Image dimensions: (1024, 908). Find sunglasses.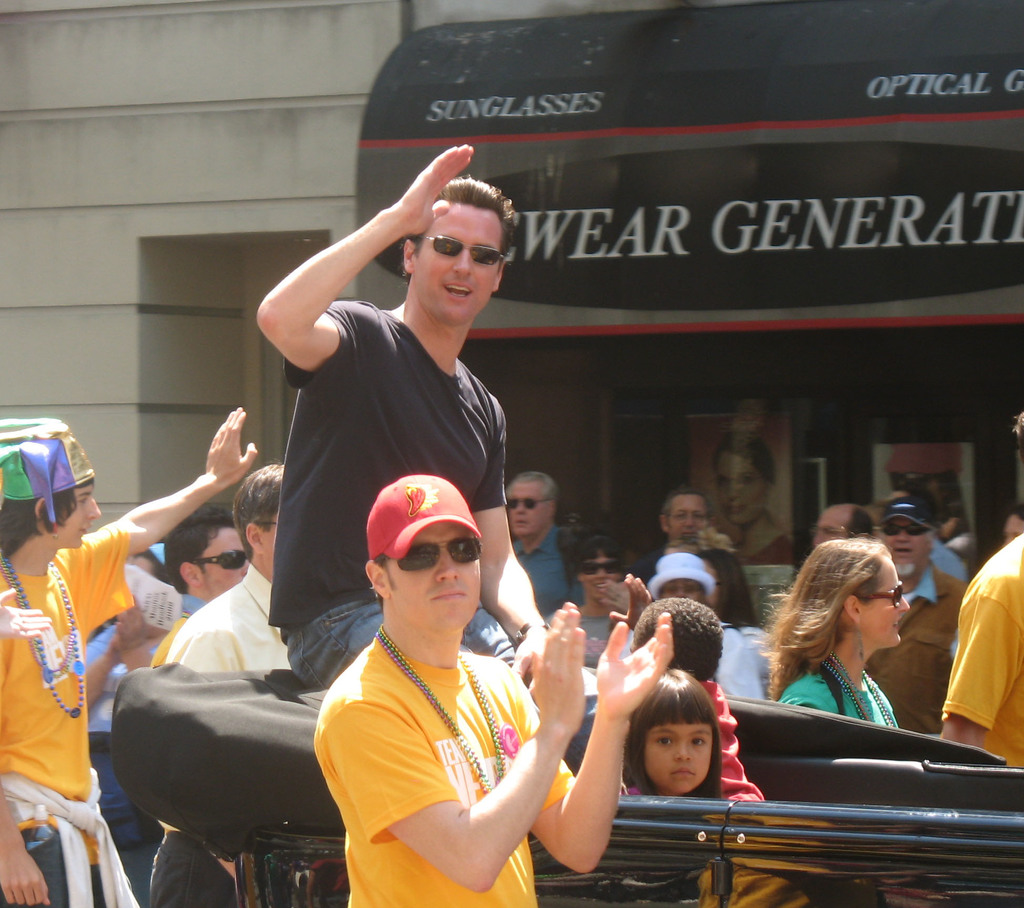
<bbox>426, 233, 504, 264</bbox>.
